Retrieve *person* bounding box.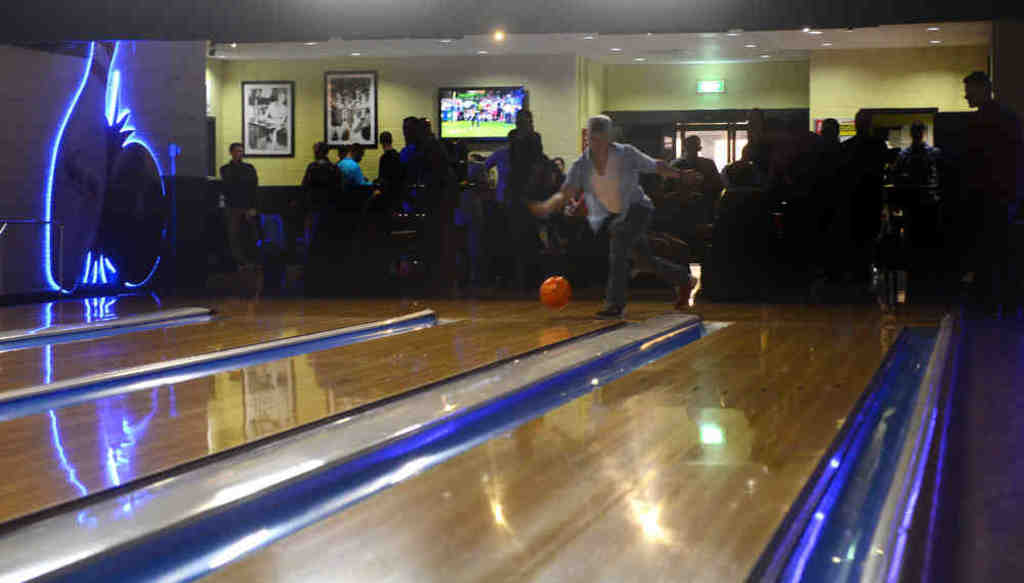
Bounding box: <box>476,121,519,213</box>.
